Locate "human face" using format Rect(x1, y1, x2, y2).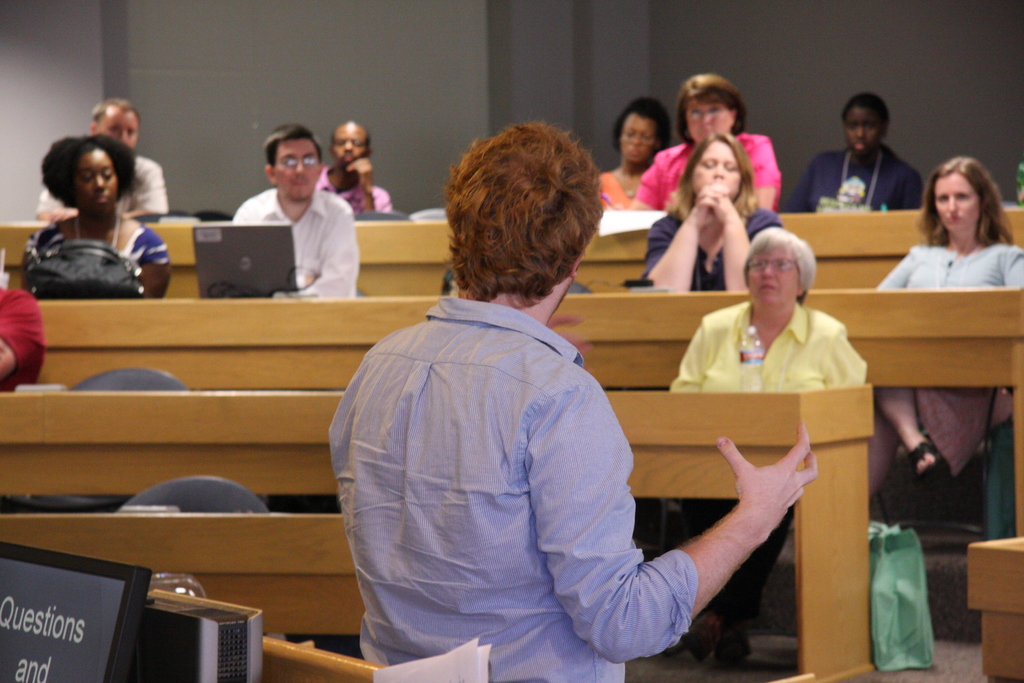
Rect(97, 113, 137, 147).
